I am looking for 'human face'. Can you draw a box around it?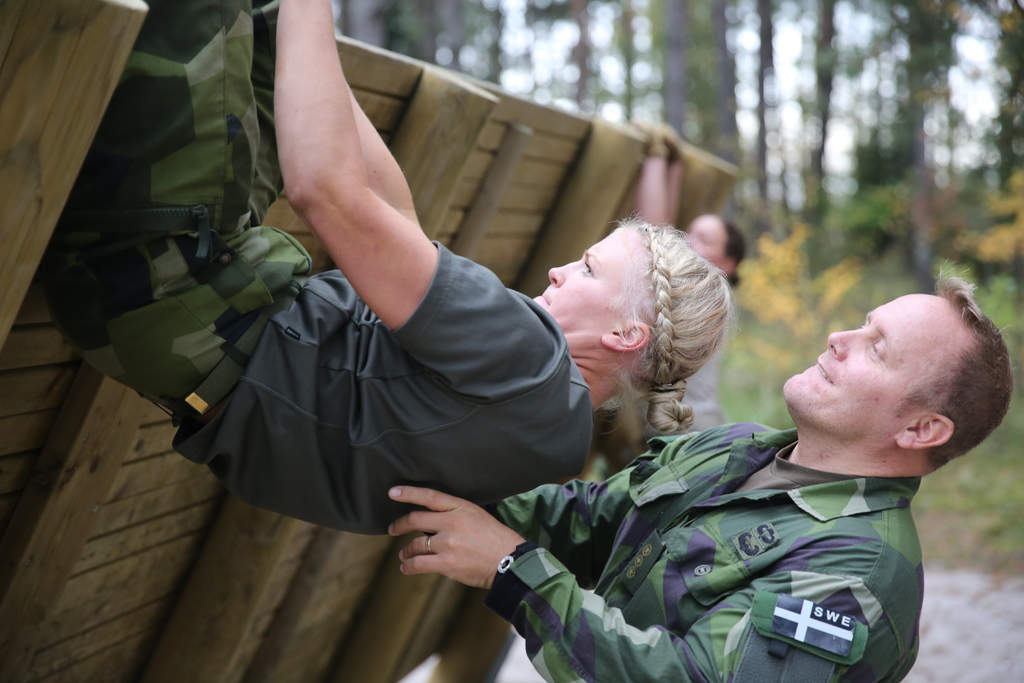
Sure, the bounding box is <box>532,223,649,334</box>.
